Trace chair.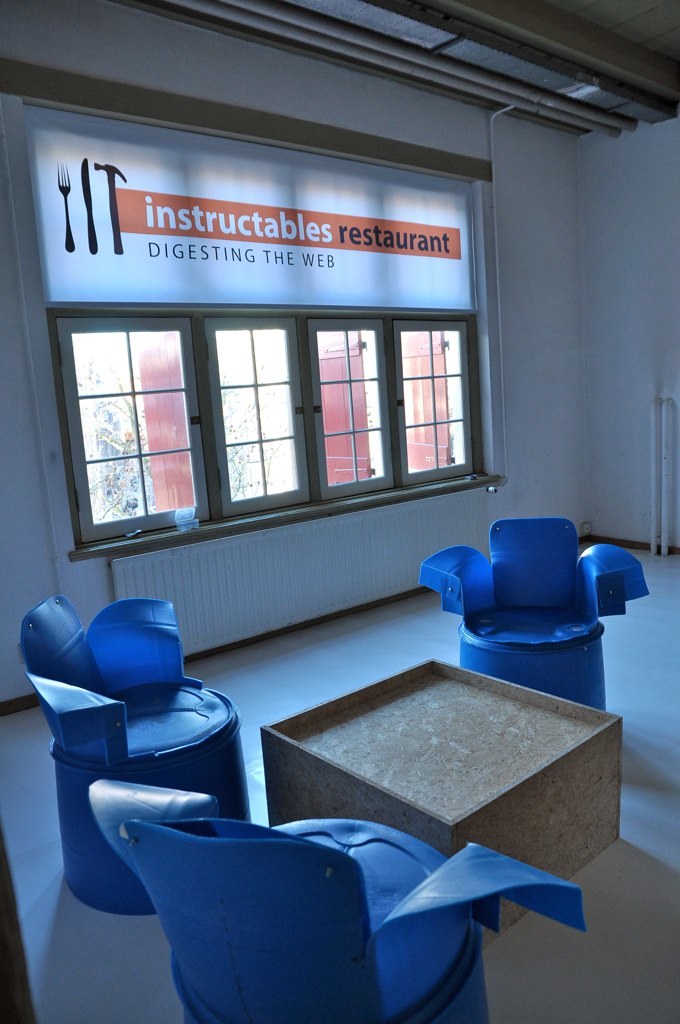
Traced to pyautogui.locateOnScreen(445, 516, 635, 682).
